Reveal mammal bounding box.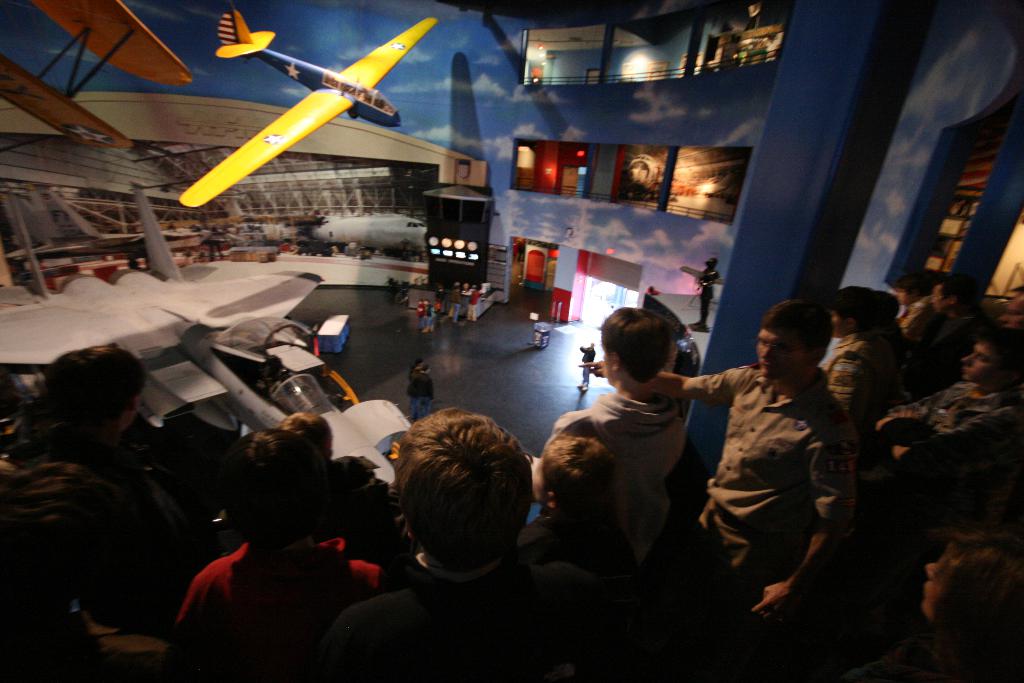
Revealed: left=815, top=526, right=1018, bottom=682.
